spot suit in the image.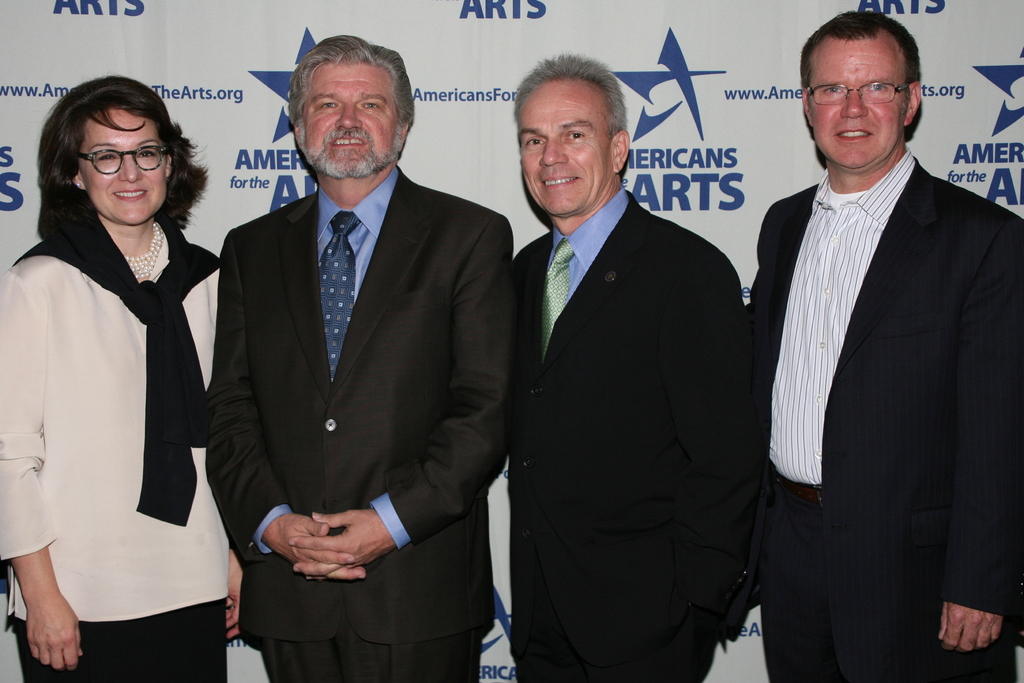
suit found at bbox=(744, 147, 1023, 682).
